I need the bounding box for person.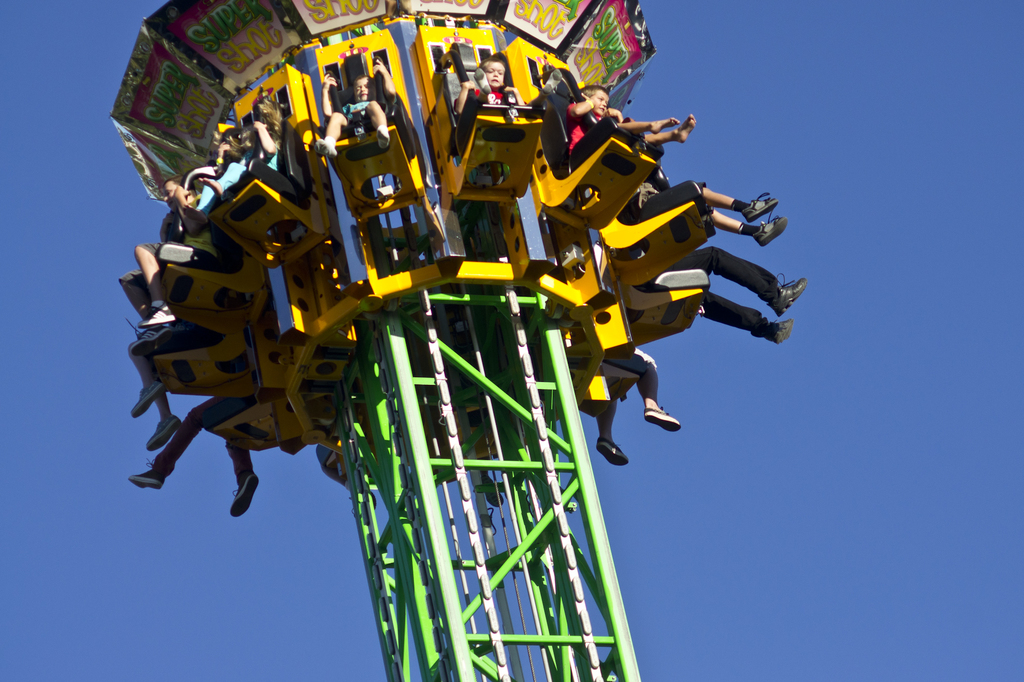
Here it is: locate(116, 174, 222, 356).
